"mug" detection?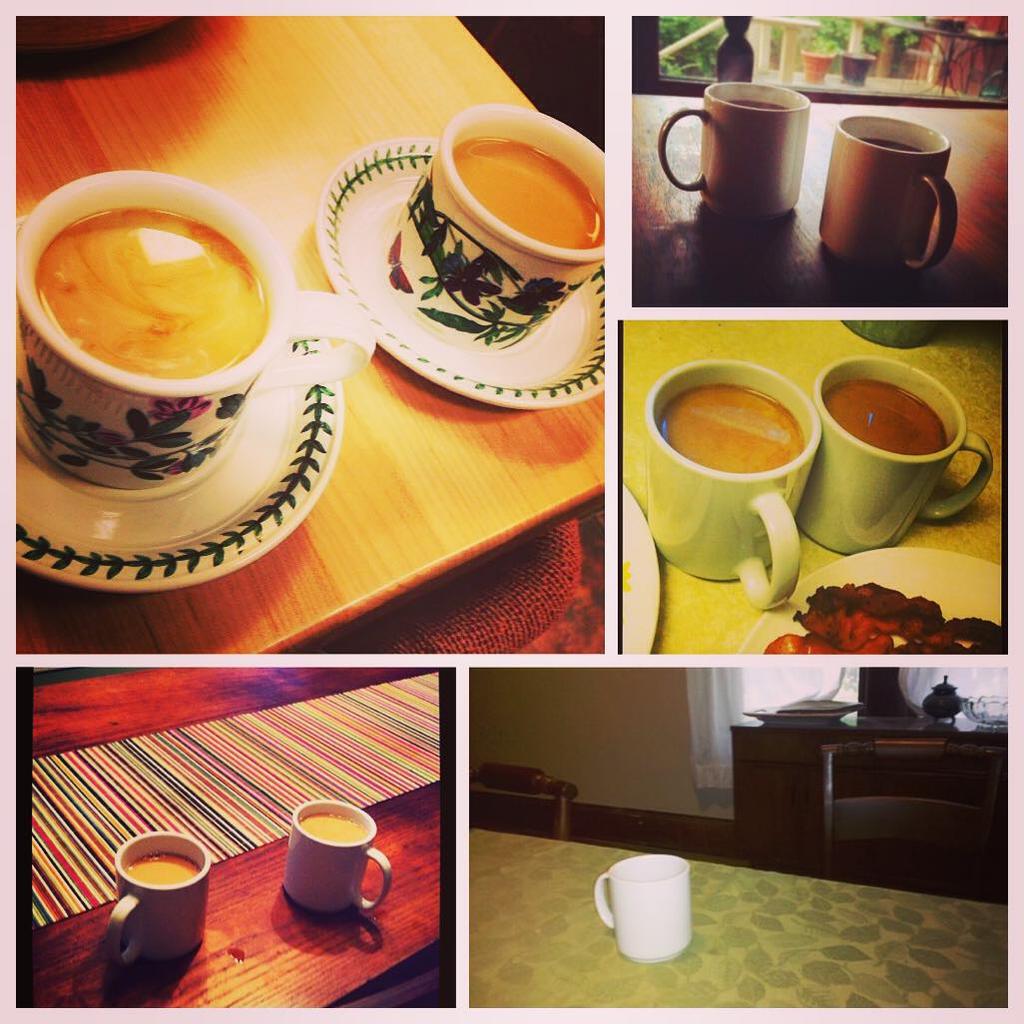
left=818, top=118, right=960, bottom=266
